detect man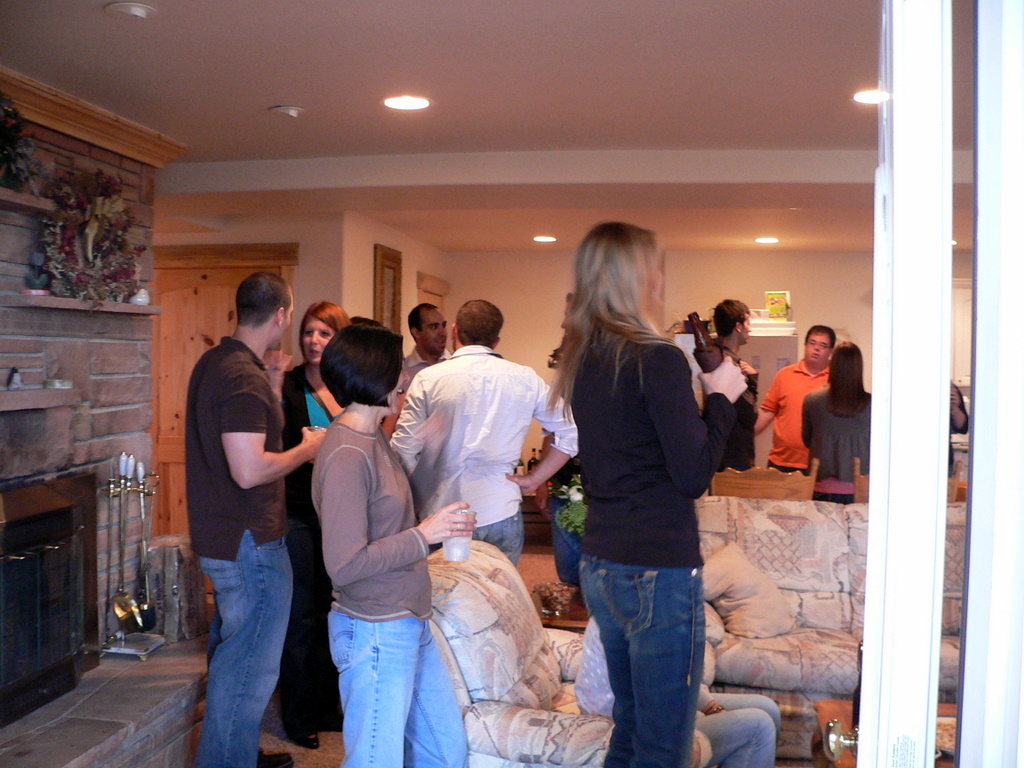
rect(687, 295, 757, 471)
